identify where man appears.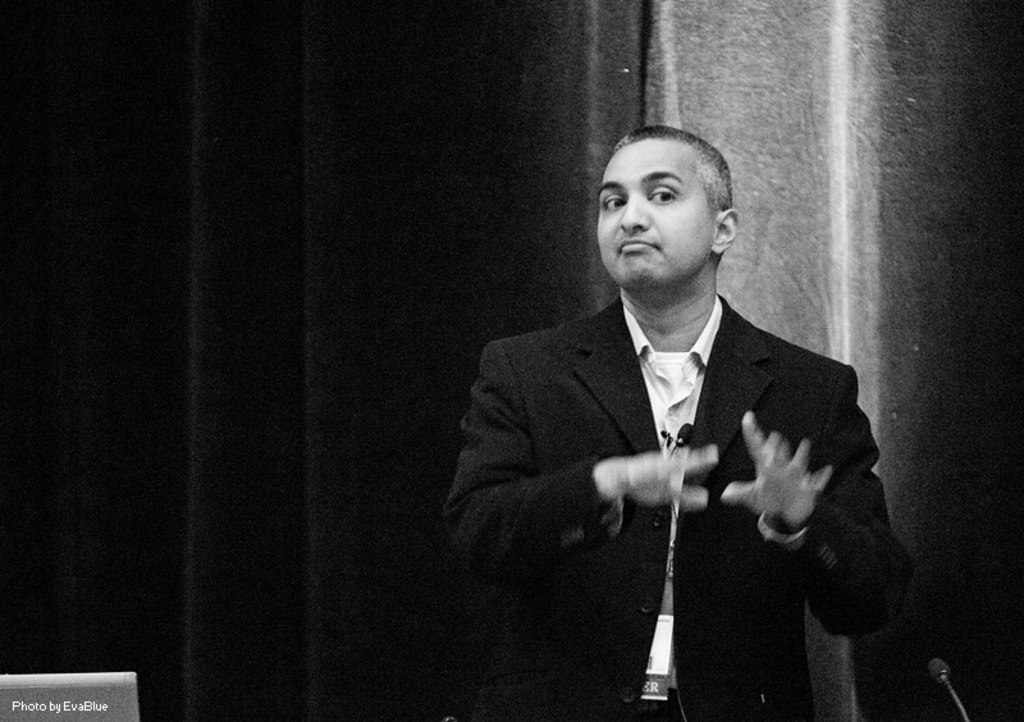
Appears at bbox=(442, 136, 892, 694).
